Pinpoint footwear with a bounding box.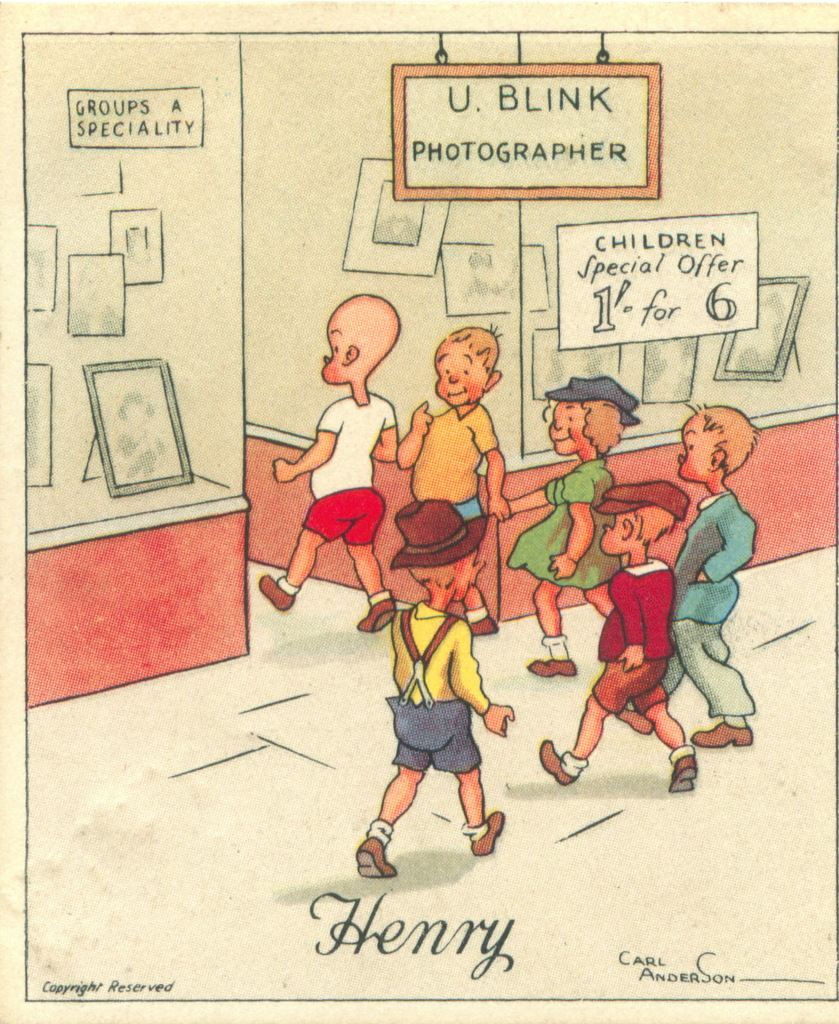
select_region(663, 756, 691, 790).
